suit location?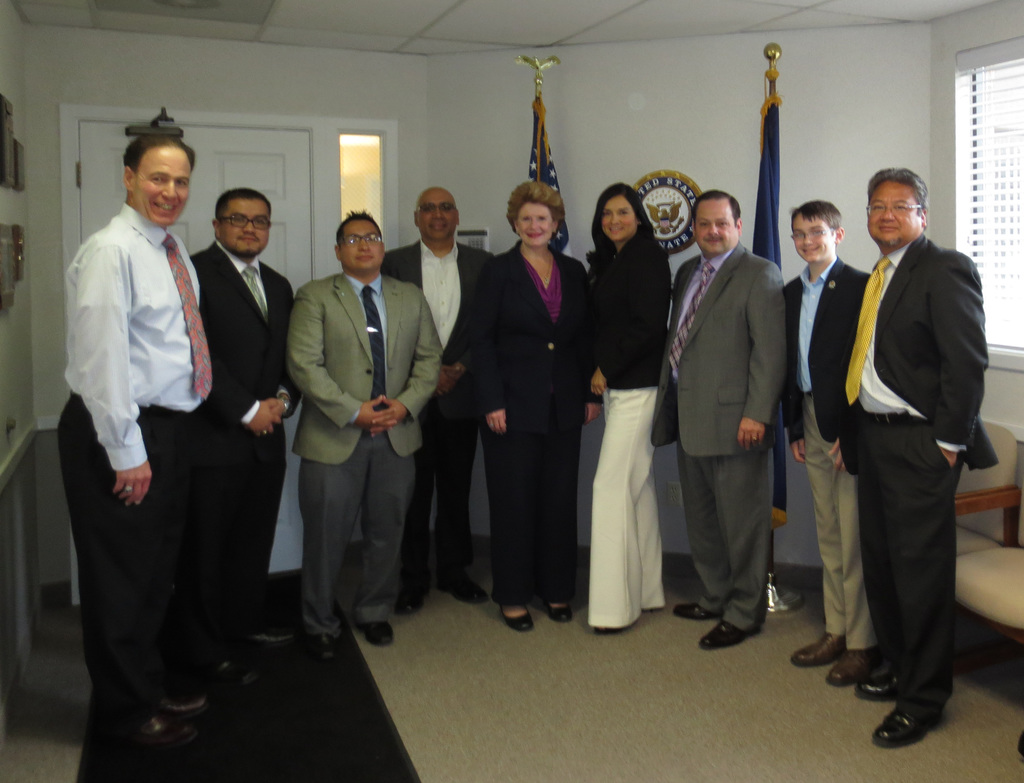
282, 273, 445, 639
